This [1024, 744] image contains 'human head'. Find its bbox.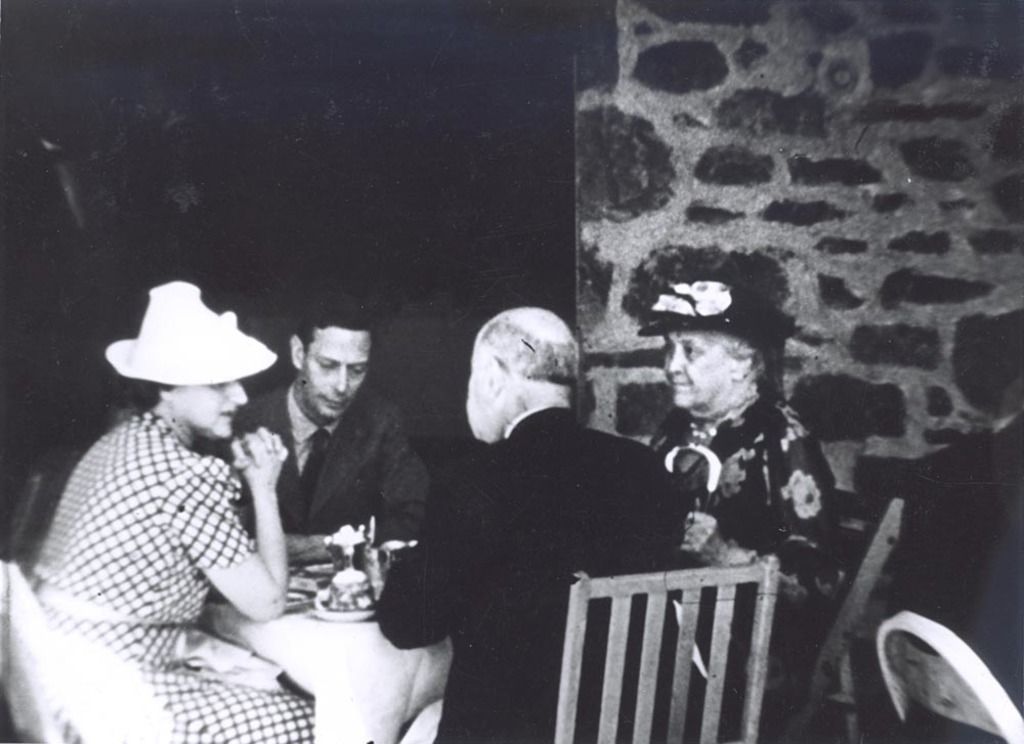
bbox(108, 282, 266, 446).
